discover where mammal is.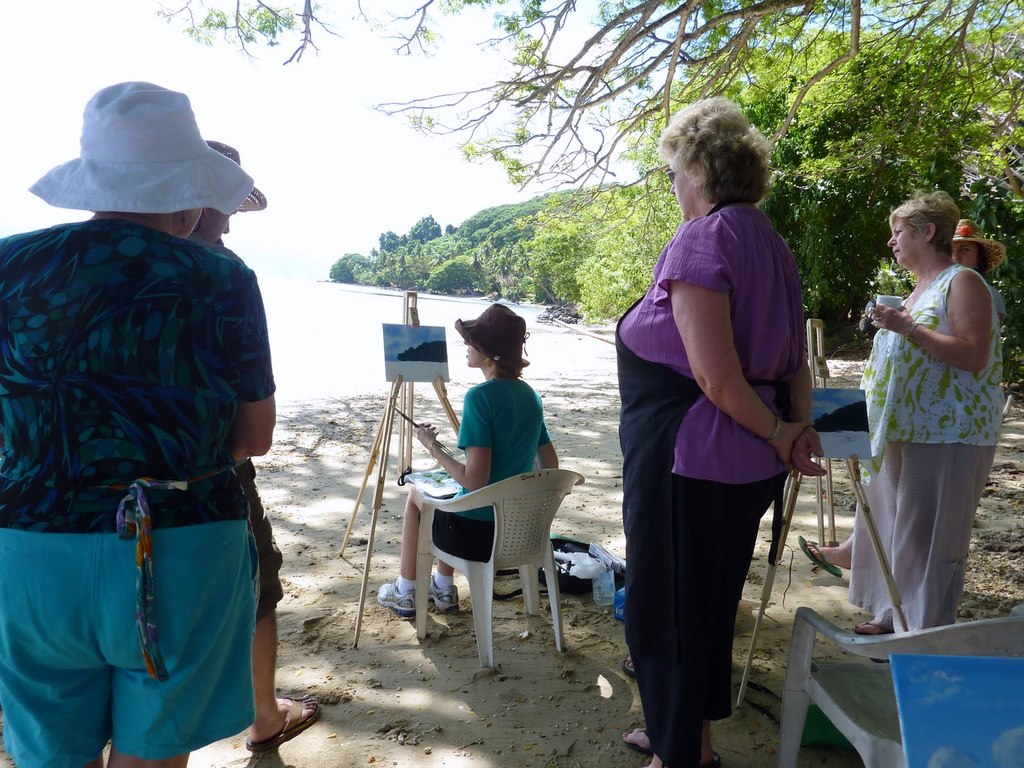
Discovered at Rect(195, 138, 321, 752).
